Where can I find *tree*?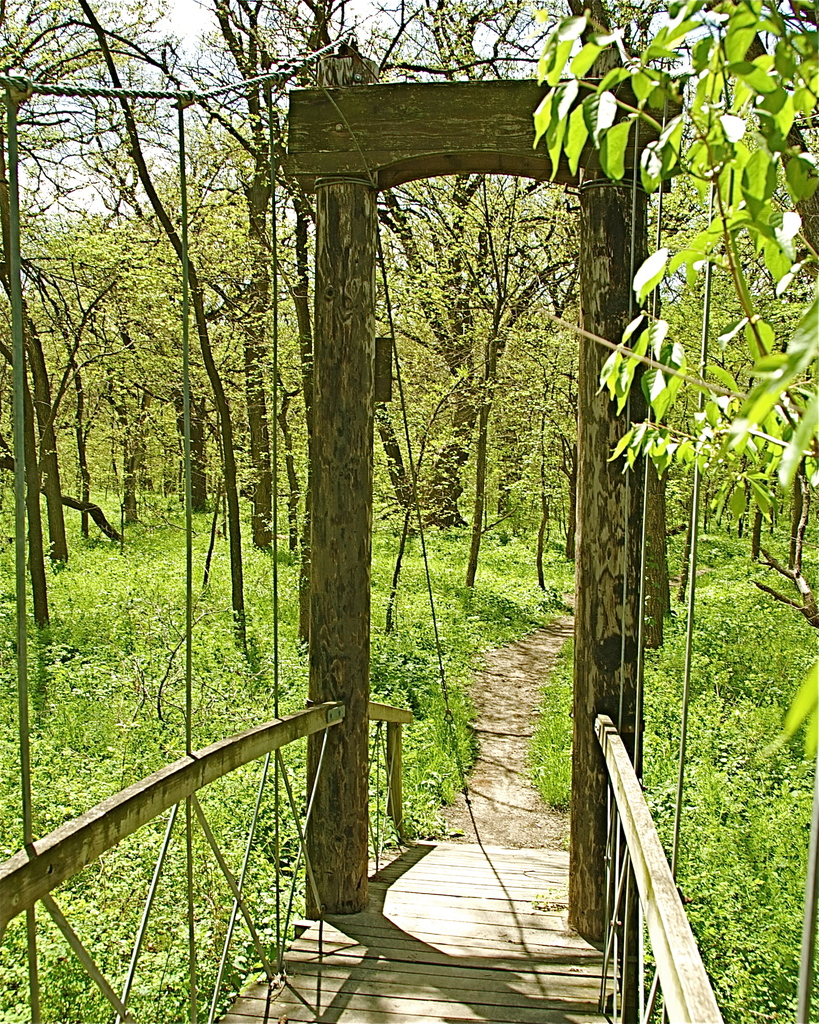
You can find it at 520 0 818 765.
